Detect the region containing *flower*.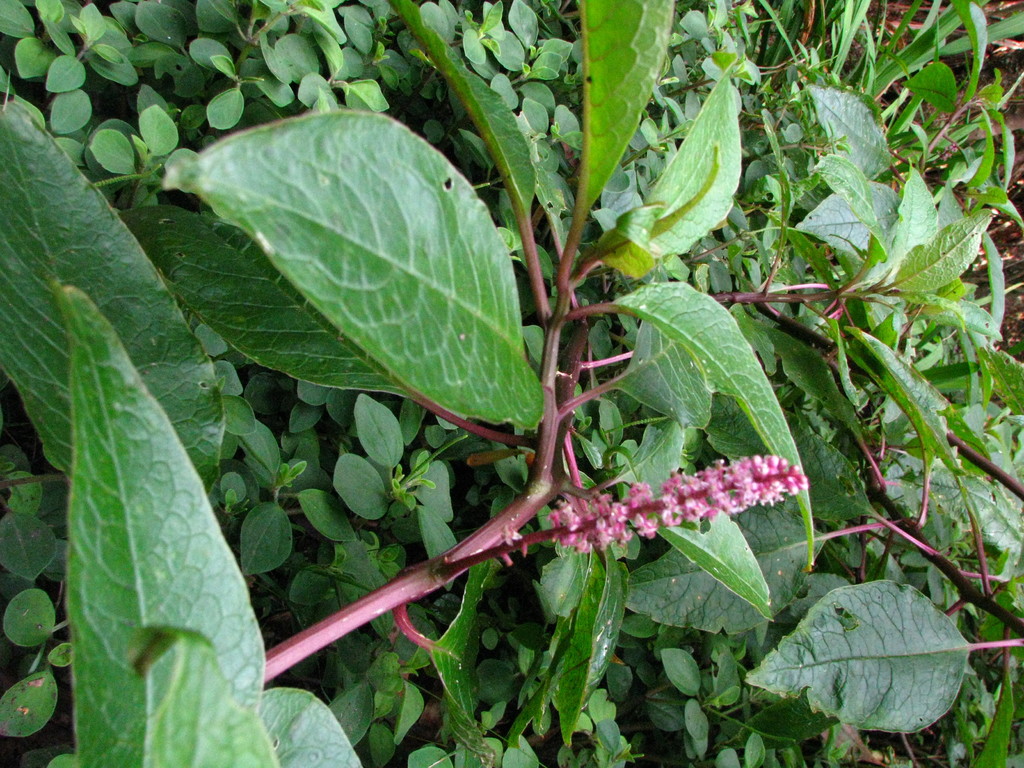
pyautogui.locateOnScreen(685, 500, 705, 520).
